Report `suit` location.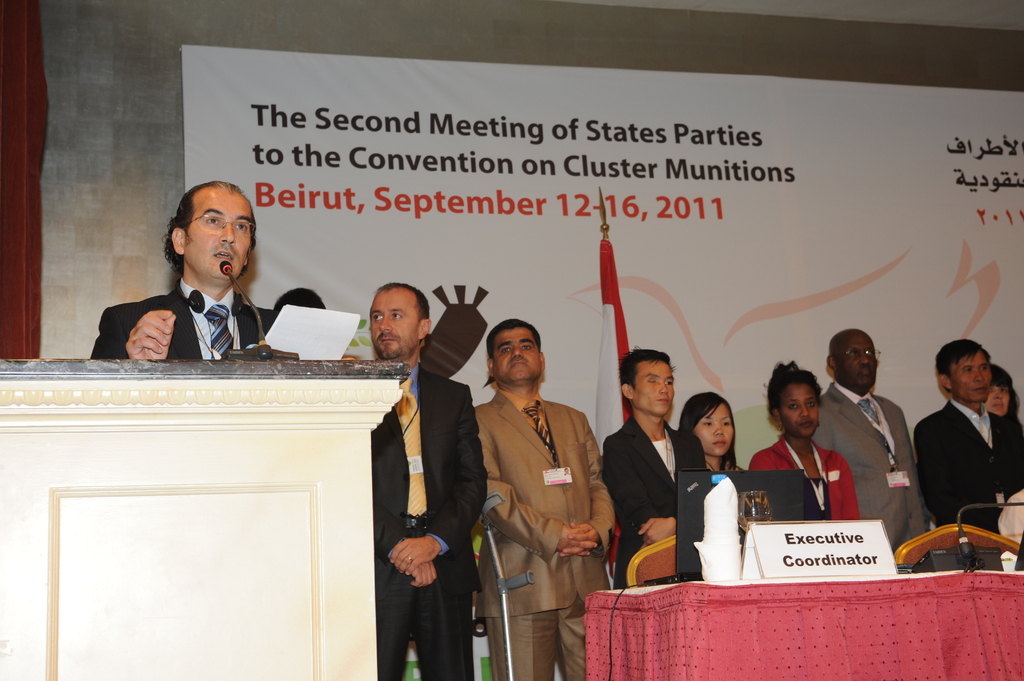
Report: [x1=466, y1=312, x2=625, y2=665].
